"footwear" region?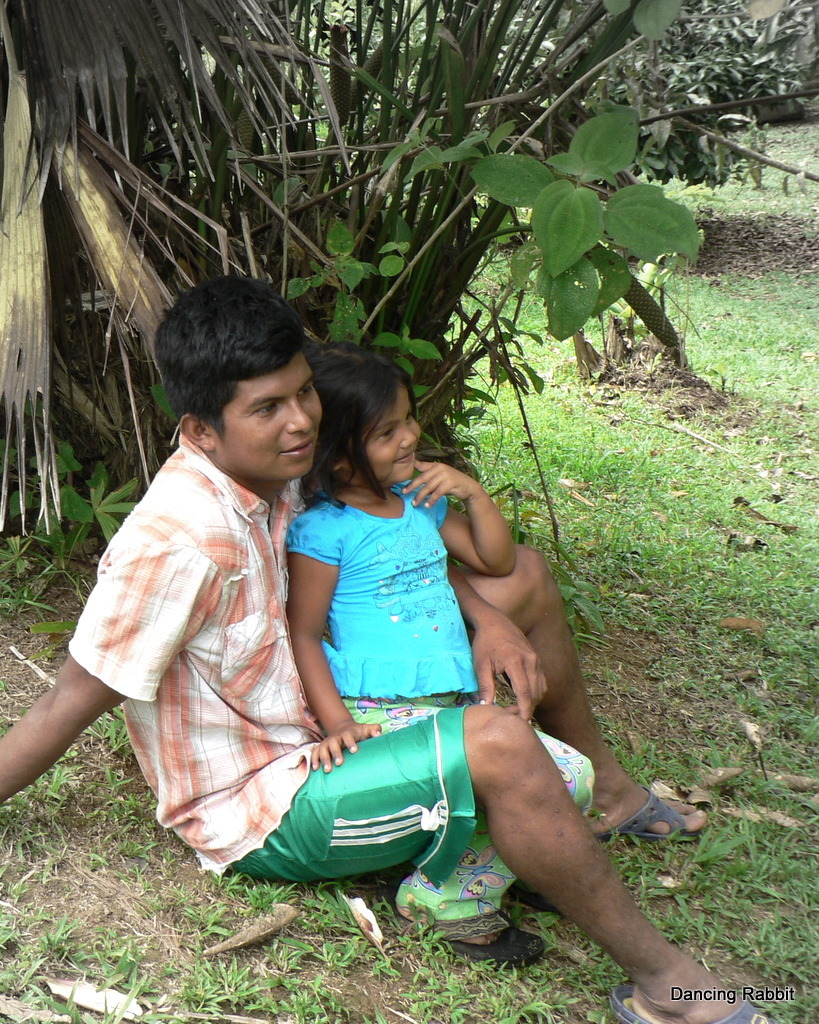
(left=607, top=958, right=781, bottom=1023)
